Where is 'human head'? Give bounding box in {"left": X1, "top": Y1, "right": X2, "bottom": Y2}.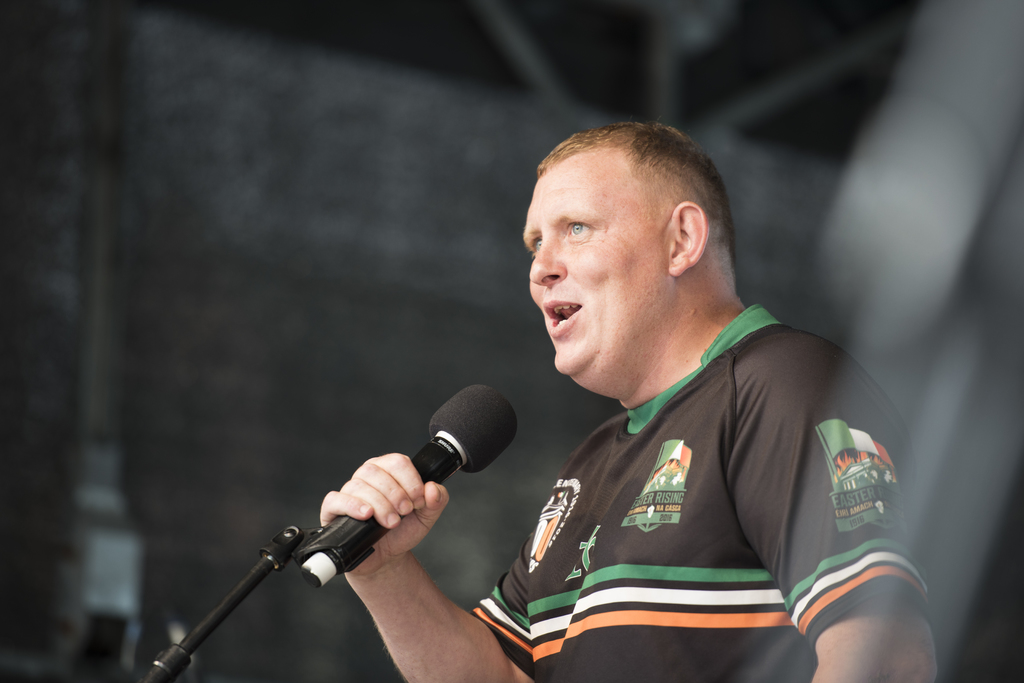
{"left": 515, "top": 119, "right": 746, "bottom": 363}.
